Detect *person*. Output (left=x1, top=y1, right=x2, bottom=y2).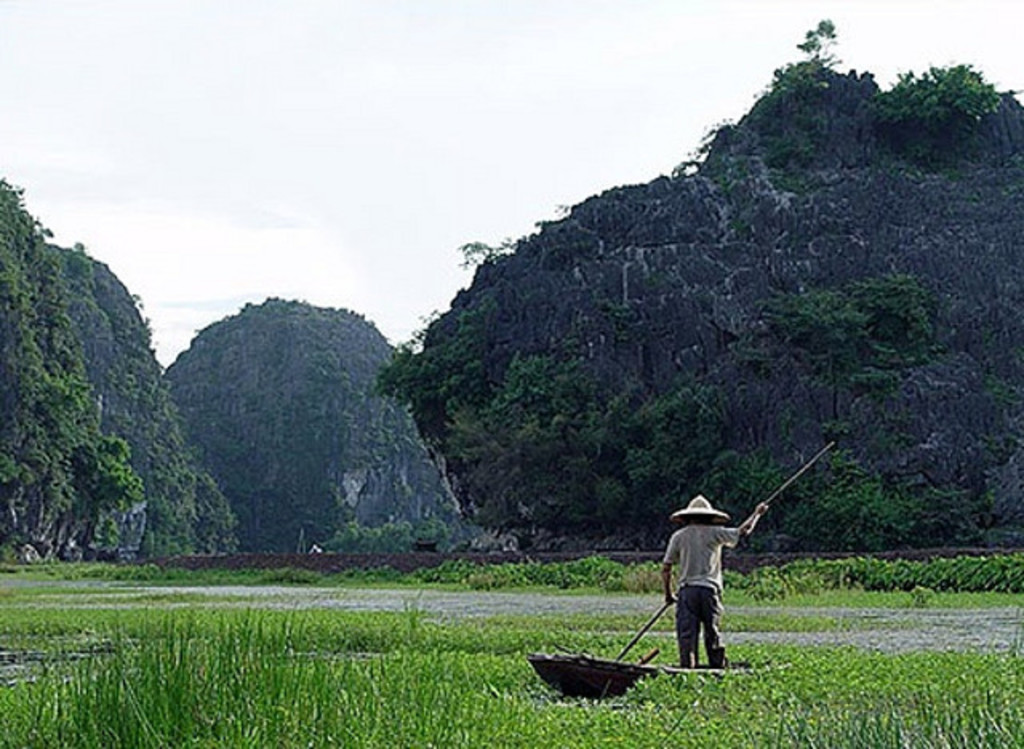
(left=662, top=480, right=754, bottom=688).
